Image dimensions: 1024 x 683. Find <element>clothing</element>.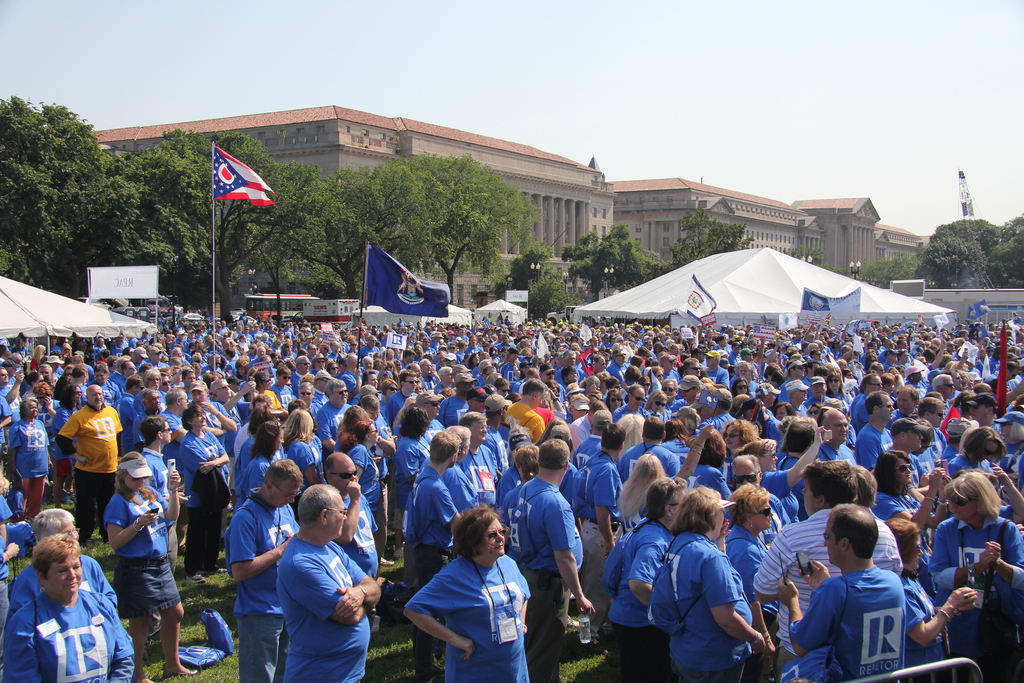
box=[0, 413, 54, 528].
